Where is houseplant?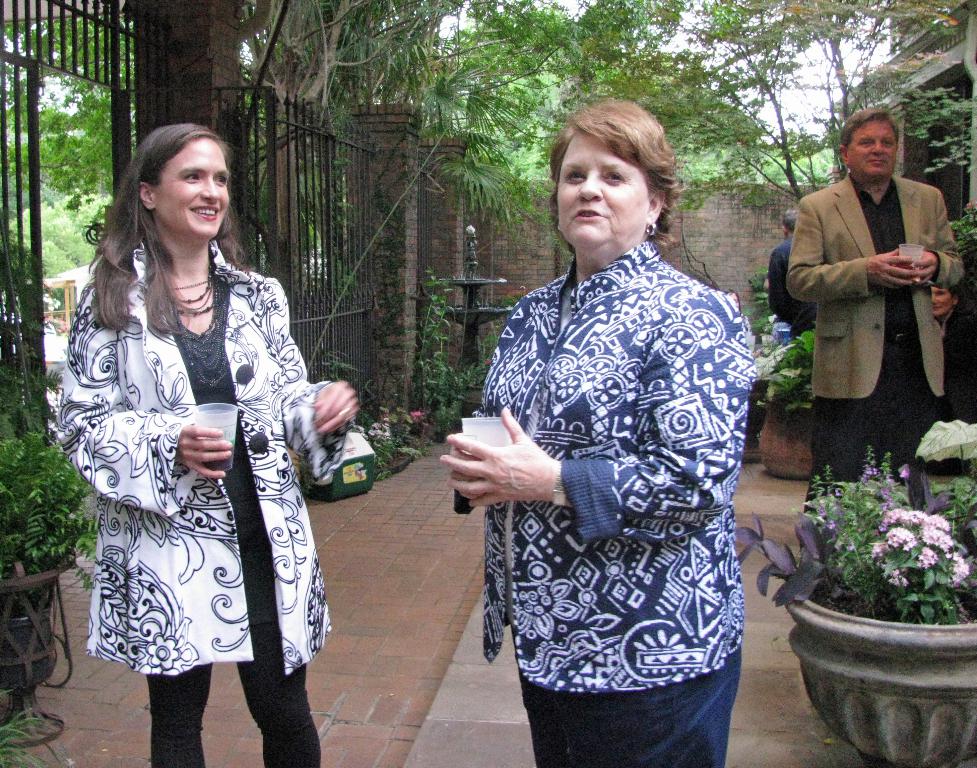
select_region(0, 412, 101, 748).
